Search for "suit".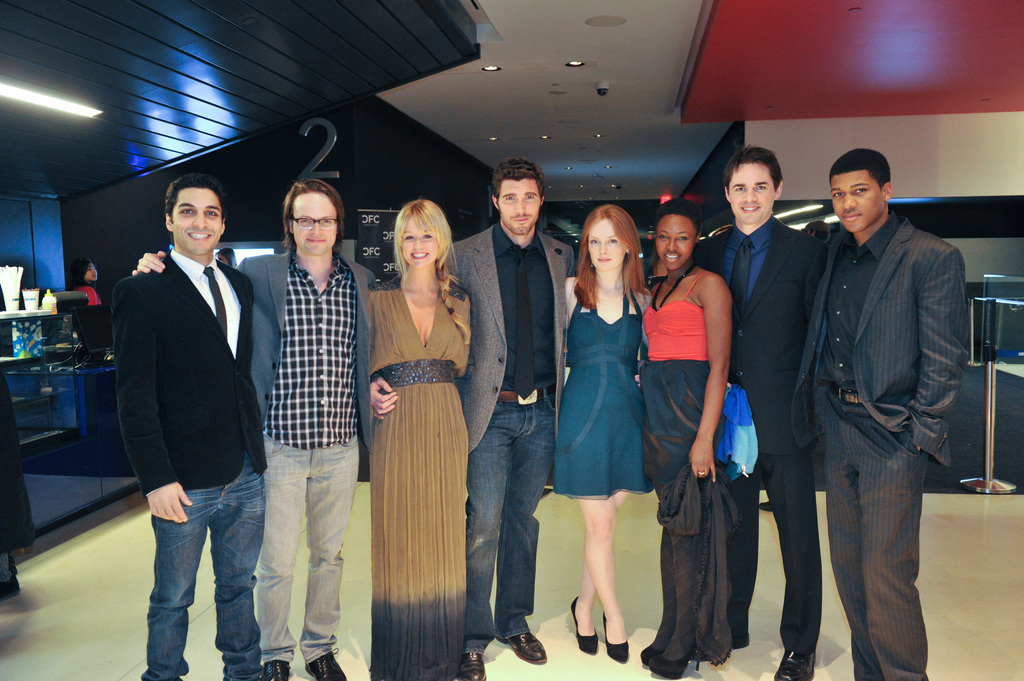
Found at x1=787 y1=207 x2=967 y2=680.
